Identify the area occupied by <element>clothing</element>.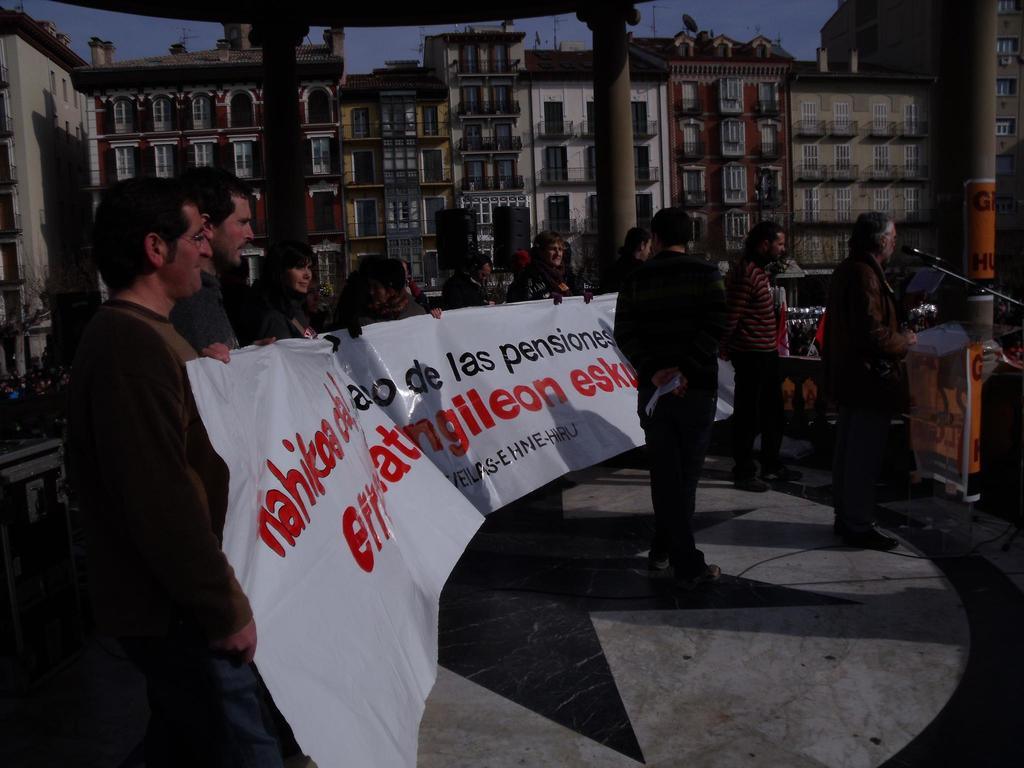
Area: Rect(721, 241, 799, 478).
